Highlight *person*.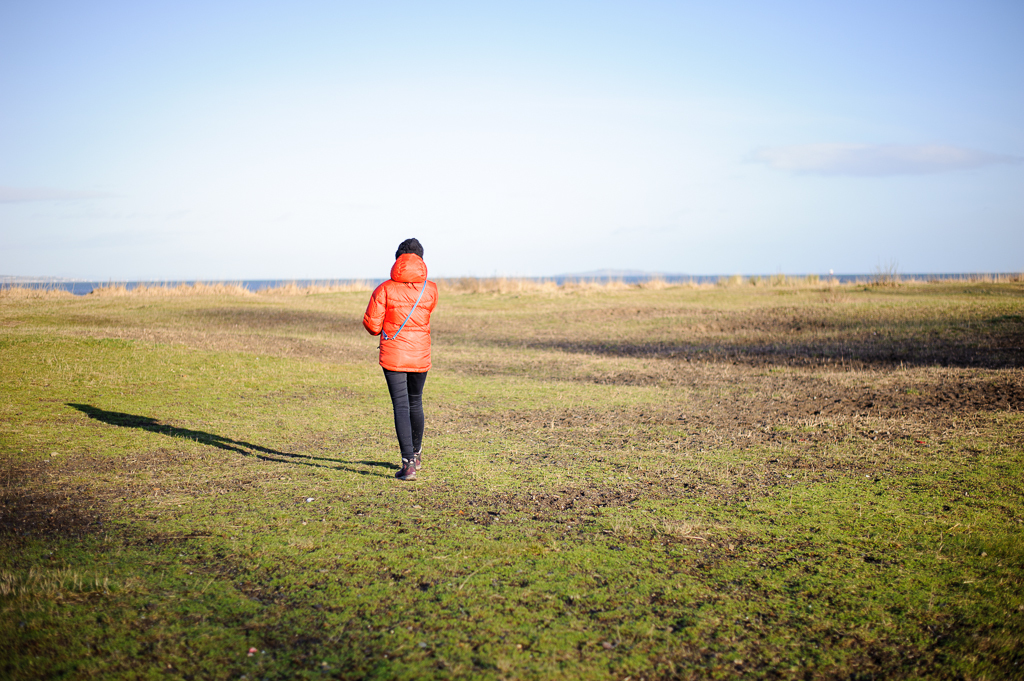
Highlighted region: x1=360, y1=234, x2=435, y2=485.
